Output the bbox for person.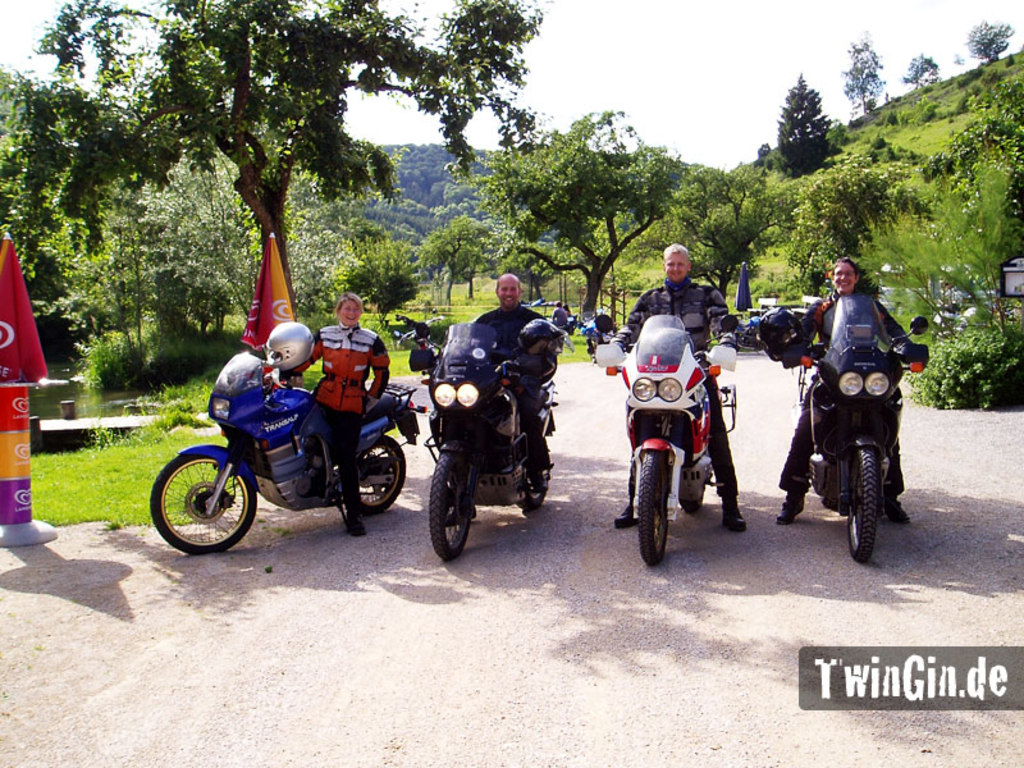
x1=612 y1=241 x2=749 y2=526.
